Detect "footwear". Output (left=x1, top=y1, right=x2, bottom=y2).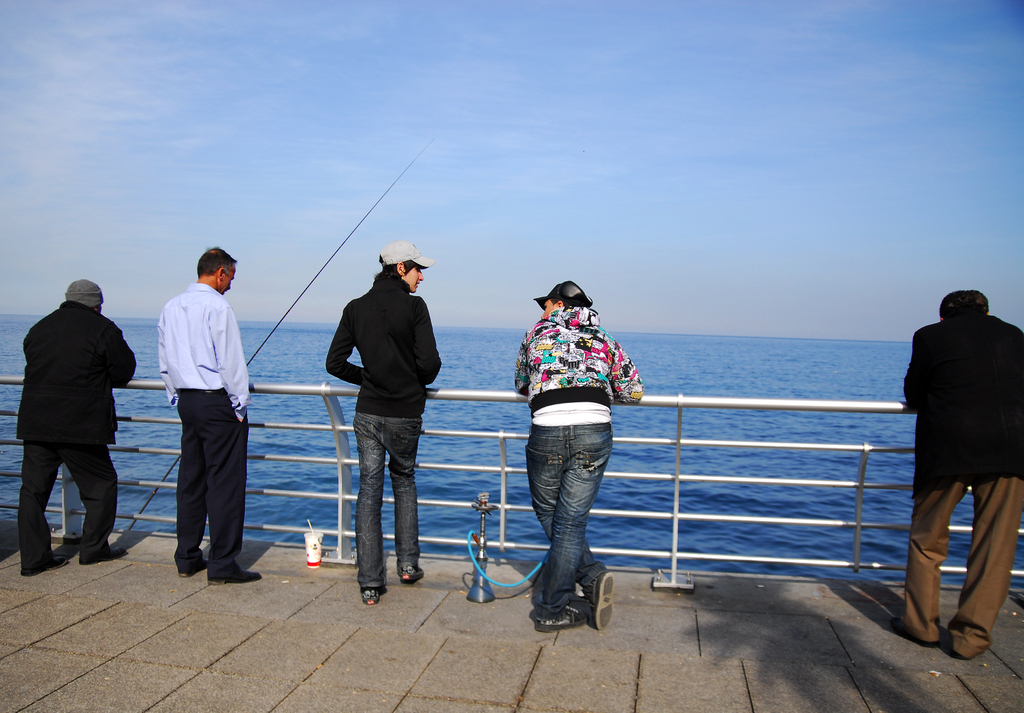
(left=538, top=600, right=592, bottom=636).
